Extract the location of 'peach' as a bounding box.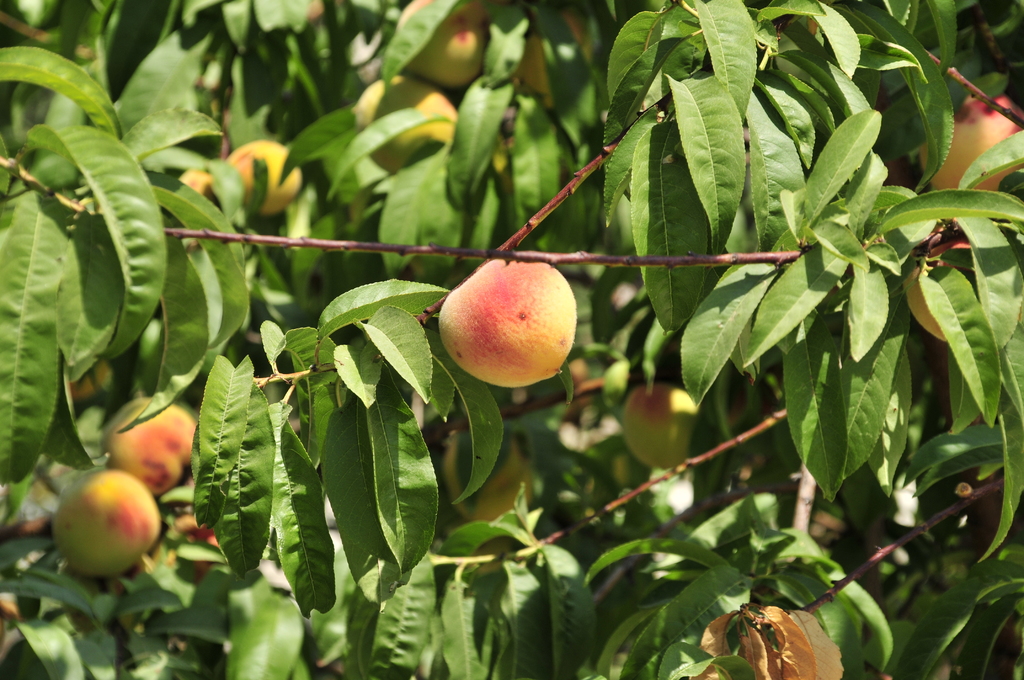
rect(435, 255, 577, 388).
